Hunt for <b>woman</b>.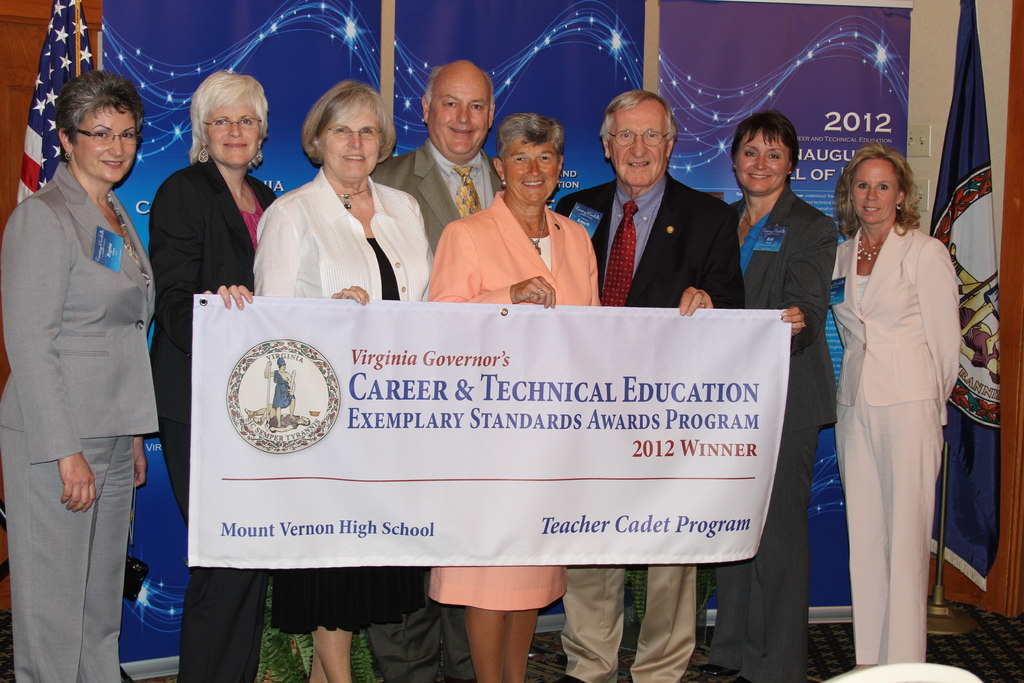
Hunted down at [x1=420, y1=110, x2=609, y2=682].
